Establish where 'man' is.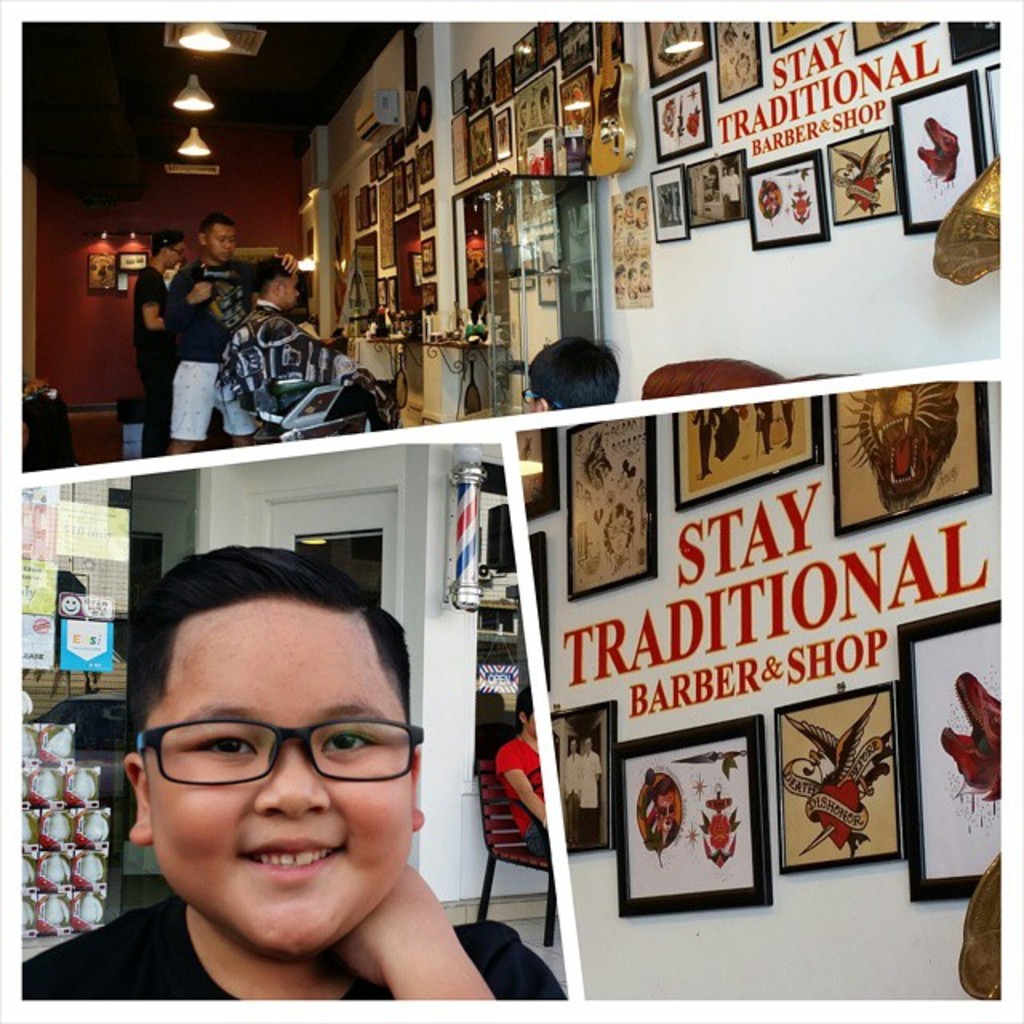
Established at l=130, t=221, r=190, b=461.
